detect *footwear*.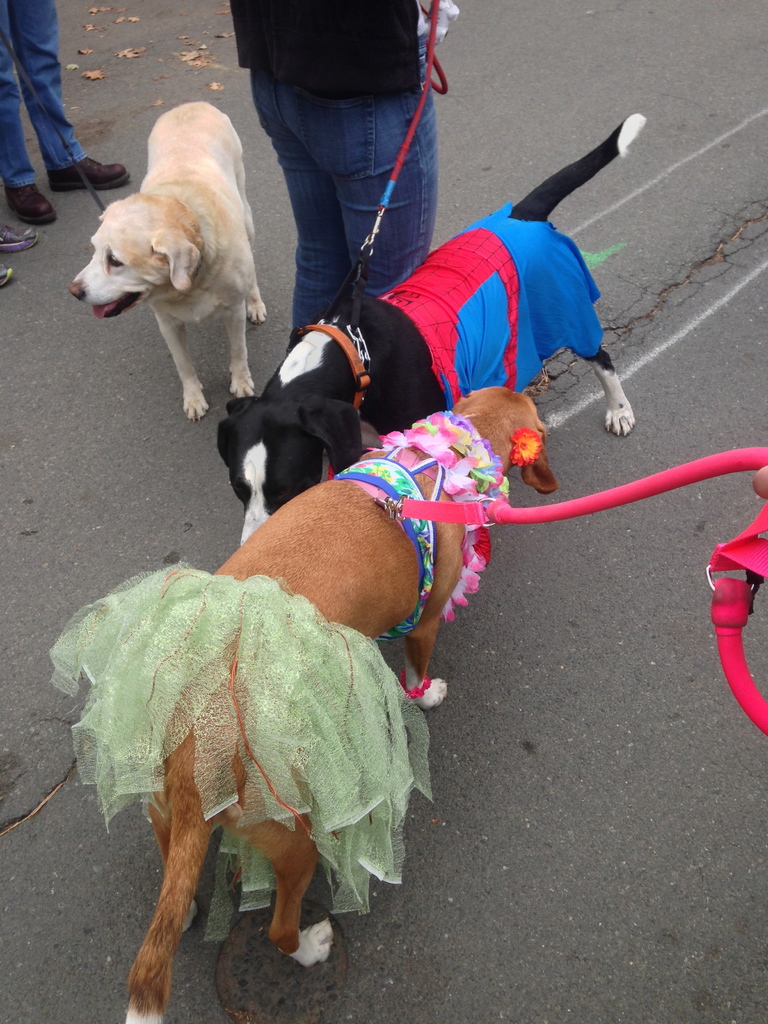
Detected at x1=1, y1=228, x2=38, y2=254.
